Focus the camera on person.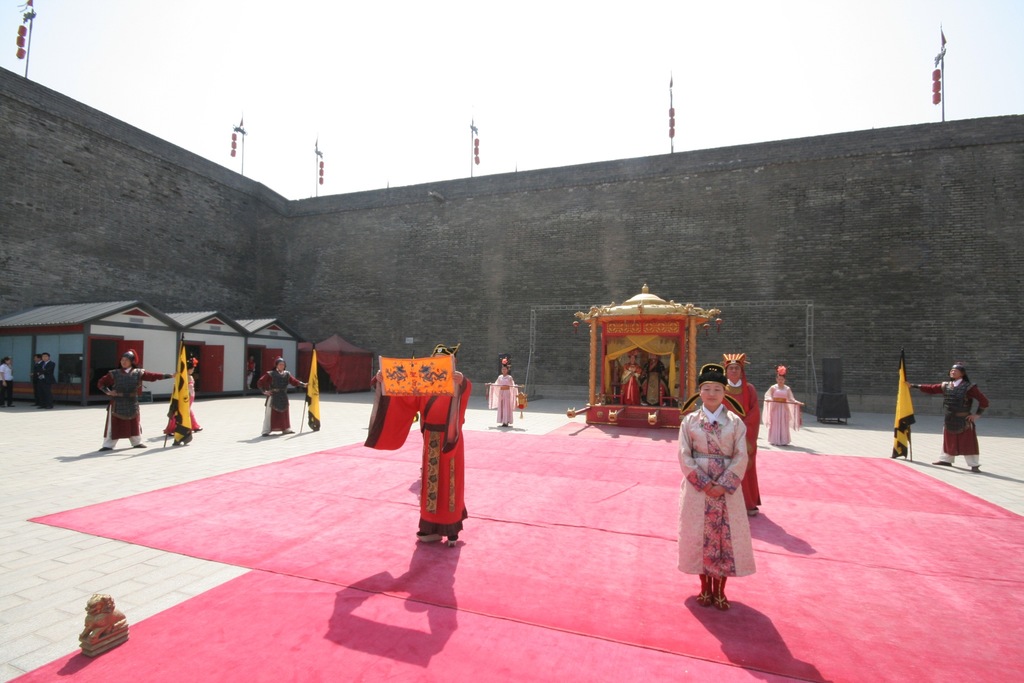
Focus region: l=367, t=340, r=474, b=549.
